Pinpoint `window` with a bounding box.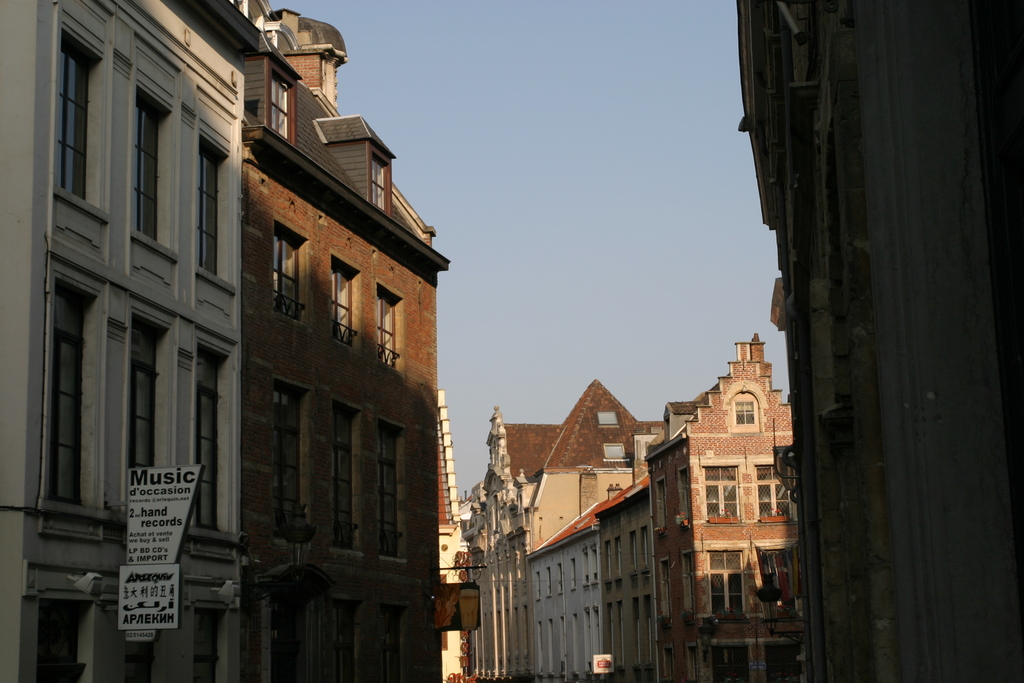
(x1=616, y1=598, x2=627, y2=668).
